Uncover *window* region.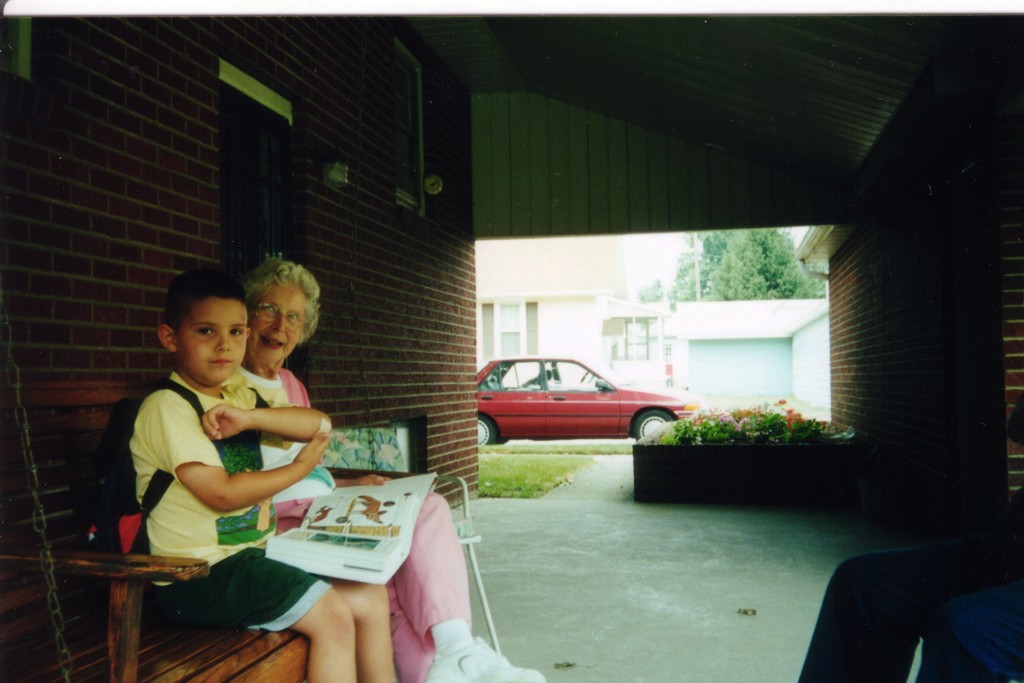
Uncovered: 603, 309, 649, 365.
